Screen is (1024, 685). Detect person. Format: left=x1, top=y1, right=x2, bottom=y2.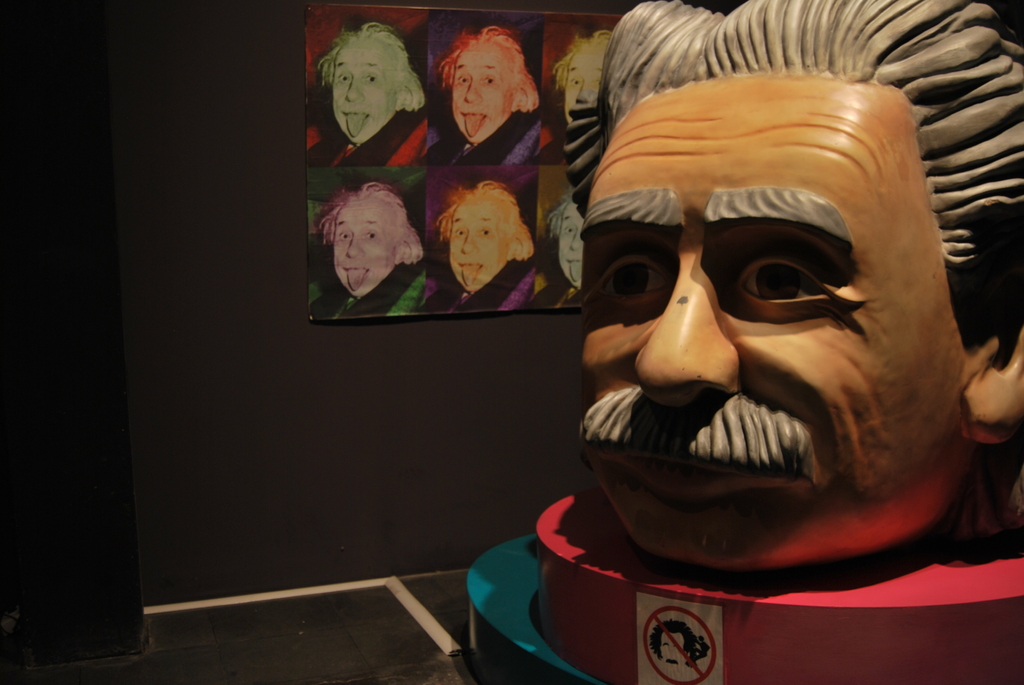
left=554, top=28, right=605, bottom=166.
